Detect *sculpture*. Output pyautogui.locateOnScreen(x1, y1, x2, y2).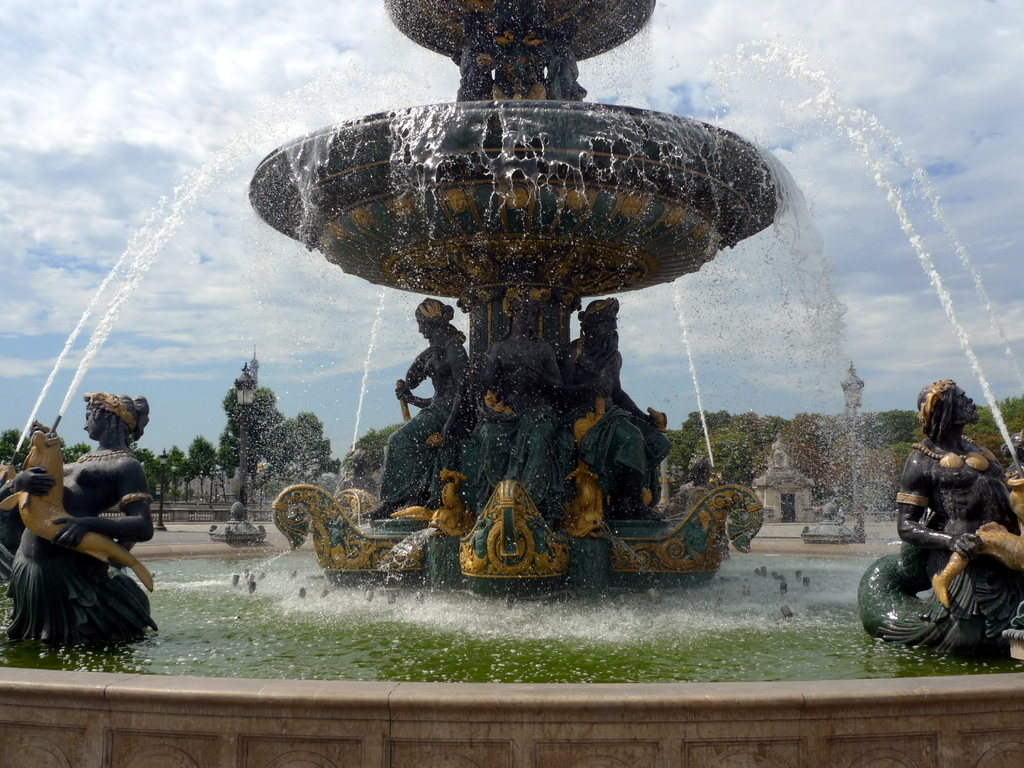
pyautogui.locateOnScreen(0, 385, 159, 653).
